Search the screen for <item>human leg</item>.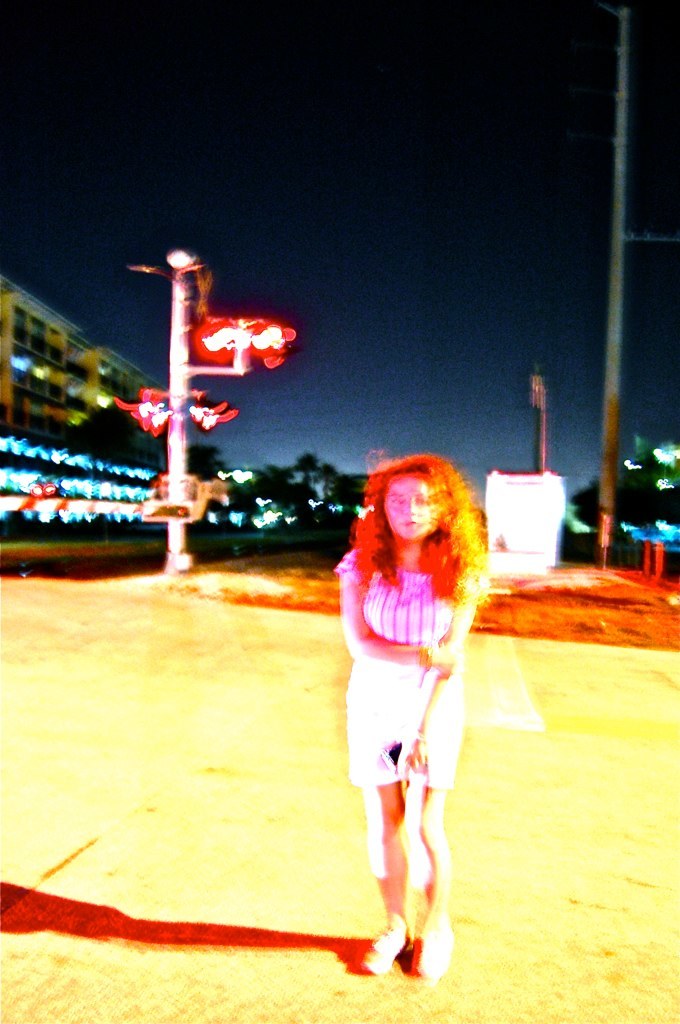
Found at Rect(350, 644, 414, 981).
